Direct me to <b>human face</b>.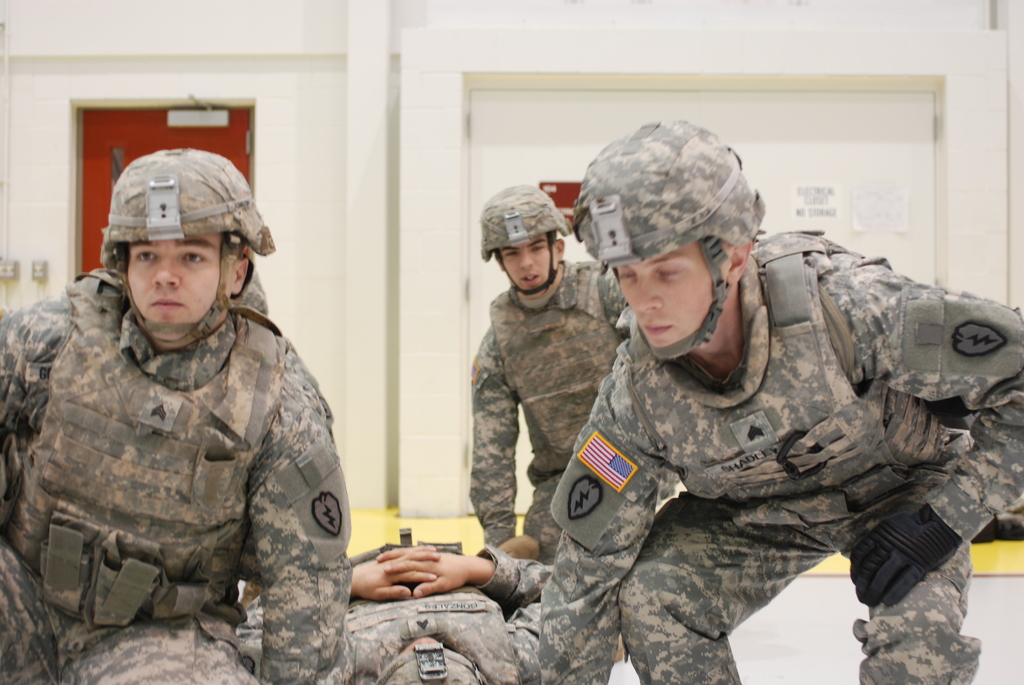
Direction: Rect(609, 243, 710, 354).
